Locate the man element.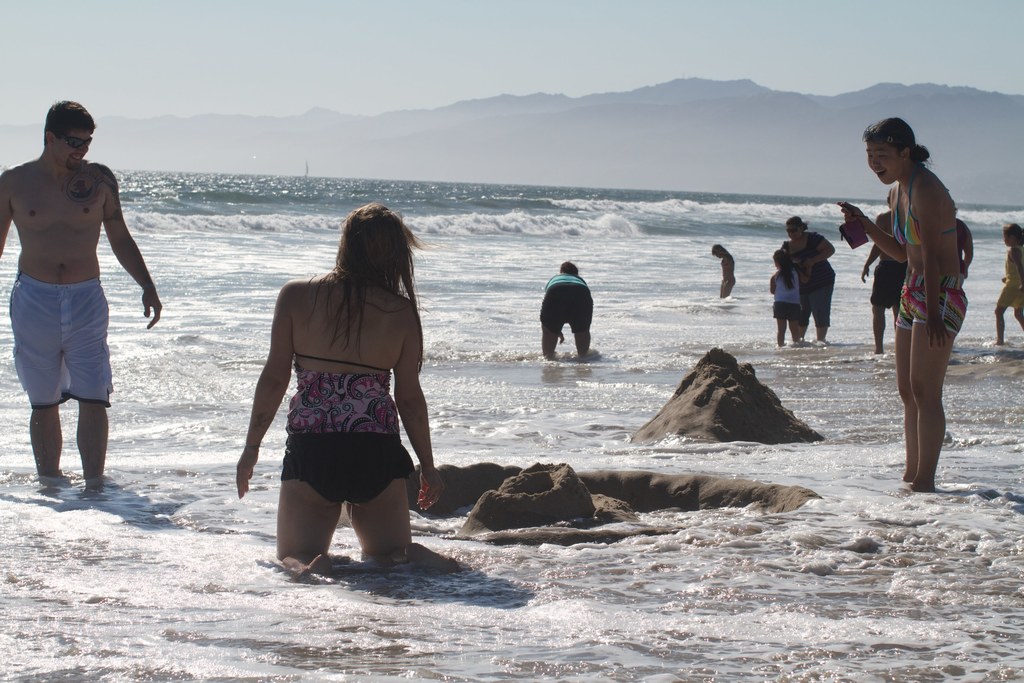
Element bbox: 8:110:141:507.
